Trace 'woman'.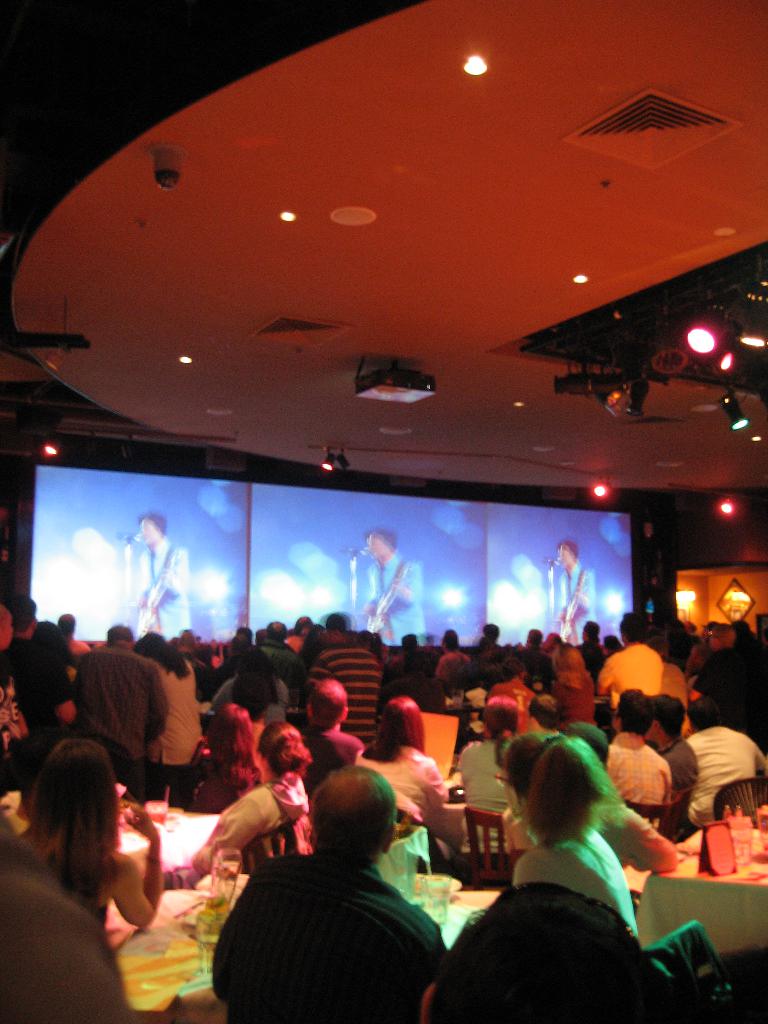
Traced to {"left": 496, "top": 731, "right": 636, "bottom": 937}.
